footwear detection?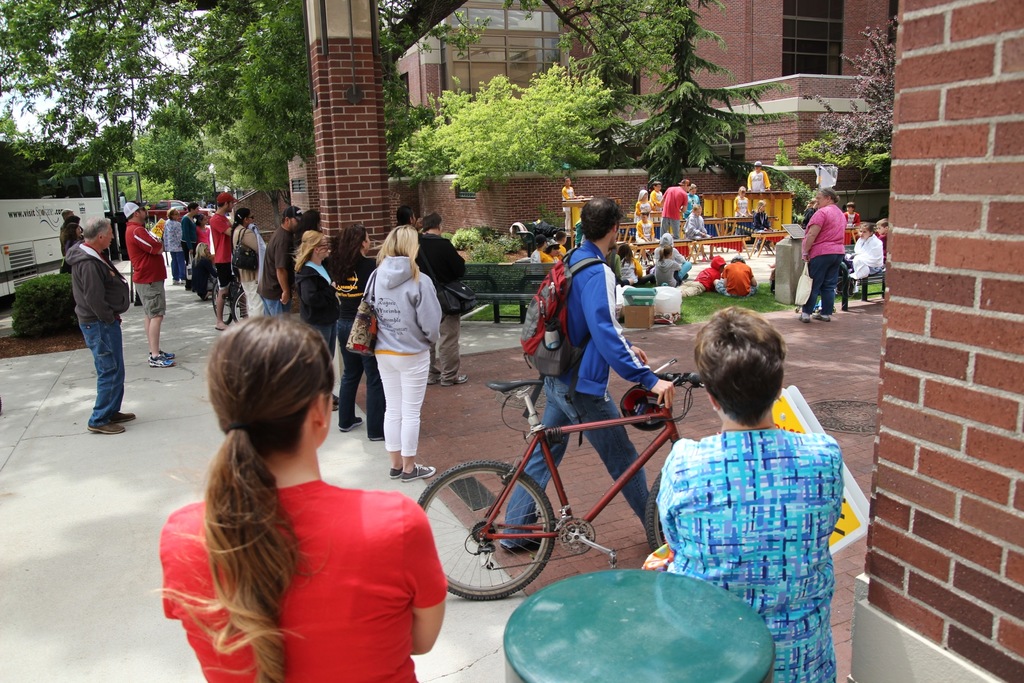
pyautogui.locateOnScreen(796, 313, 810, 323)
